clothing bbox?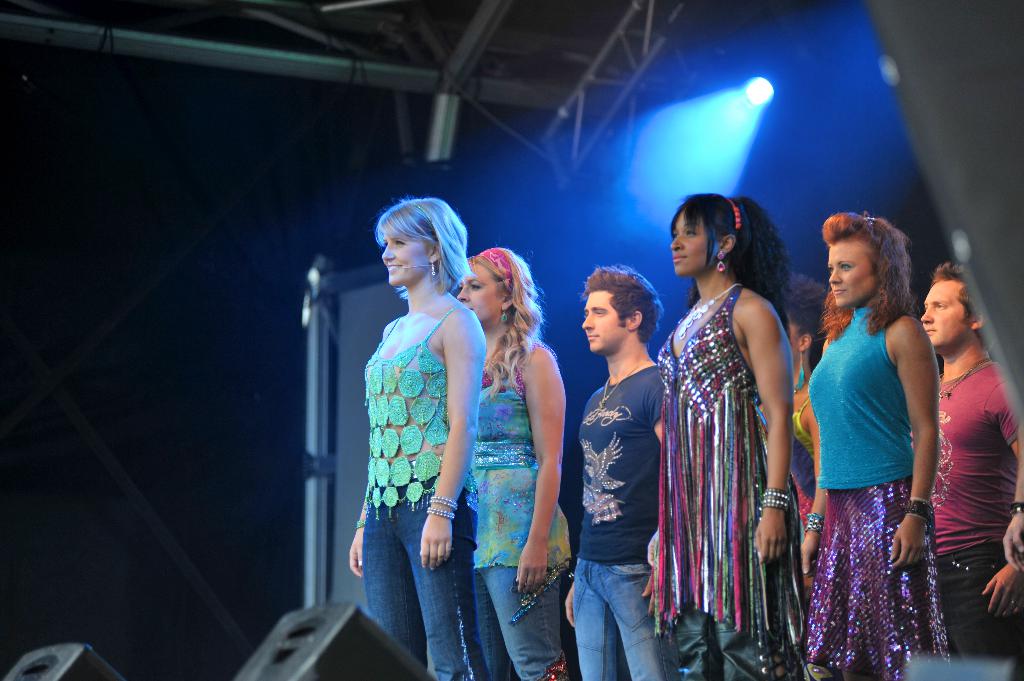
[x1=580, y1=363, x2=656, y2=557]
